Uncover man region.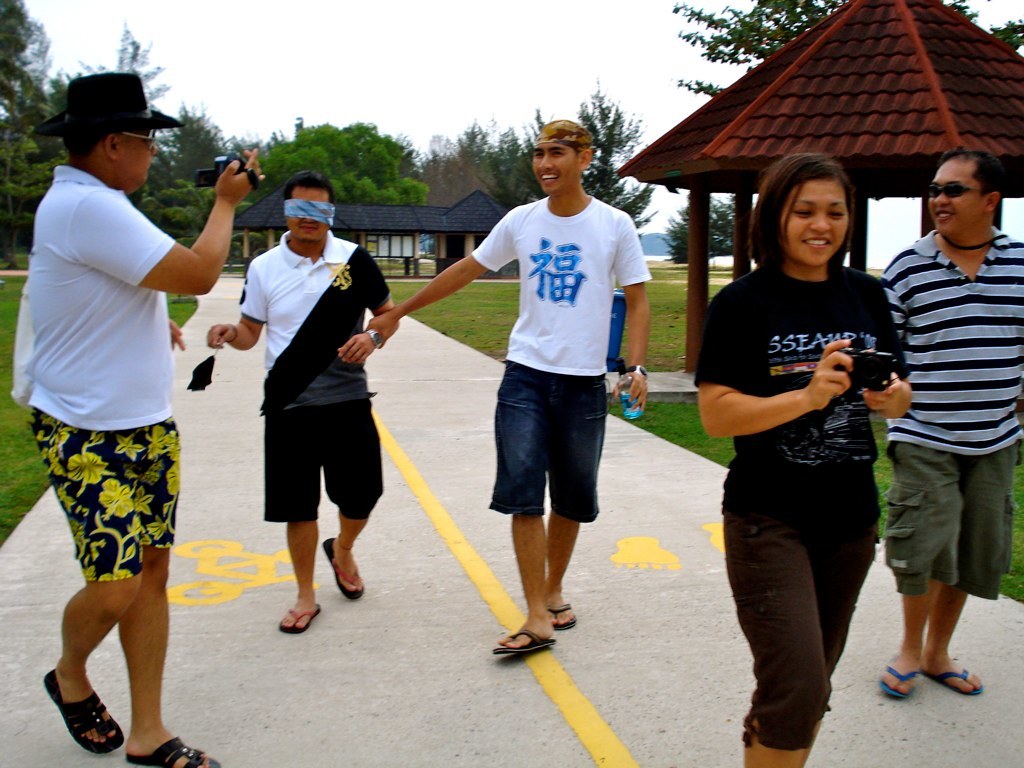
Uncovered: (854,158,1011,717).
